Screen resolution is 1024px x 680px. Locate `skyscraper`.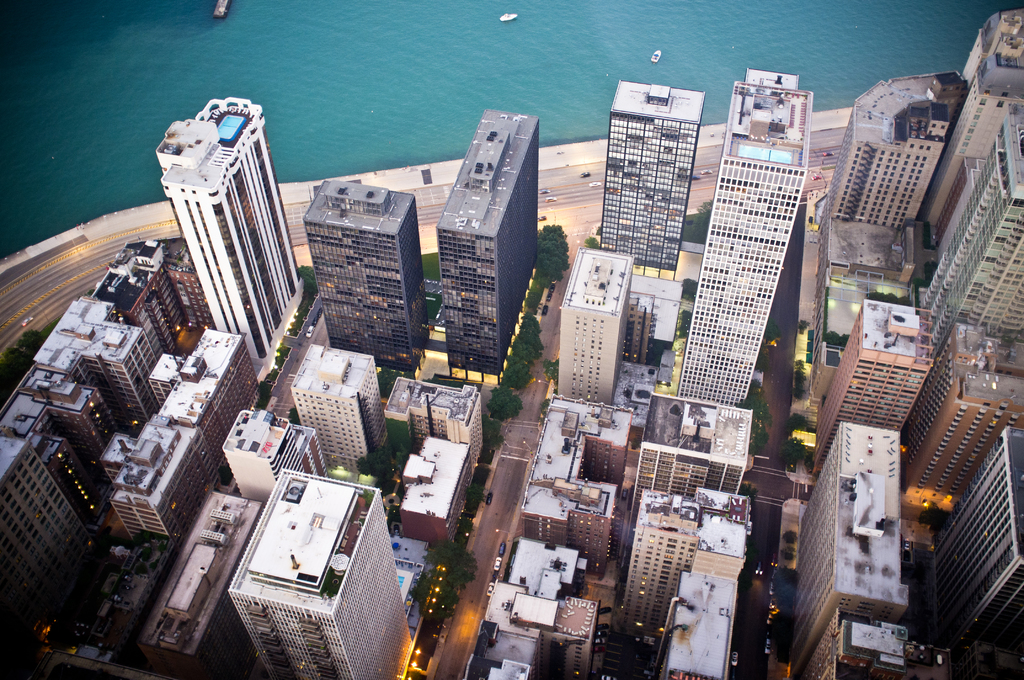
[x1=927, y1=118, x2=1021, y2=343].
